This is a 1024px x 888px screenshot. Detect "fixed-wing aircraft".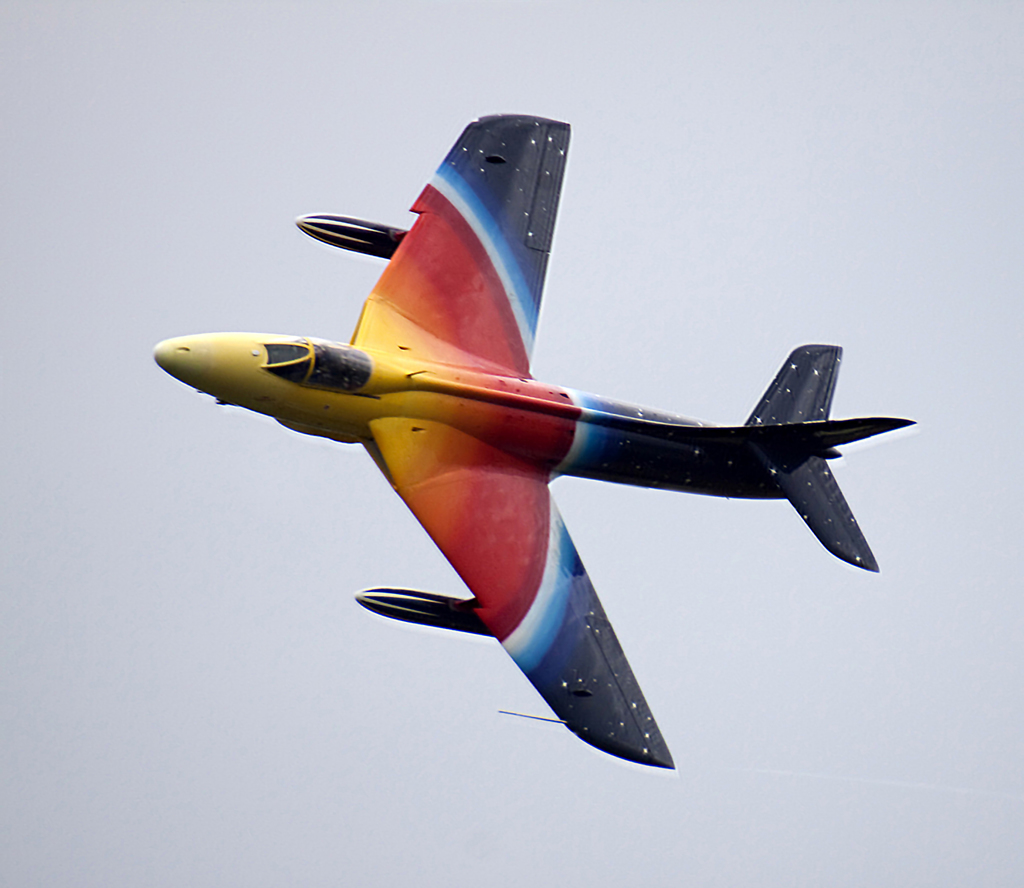
148 106 916 772.
